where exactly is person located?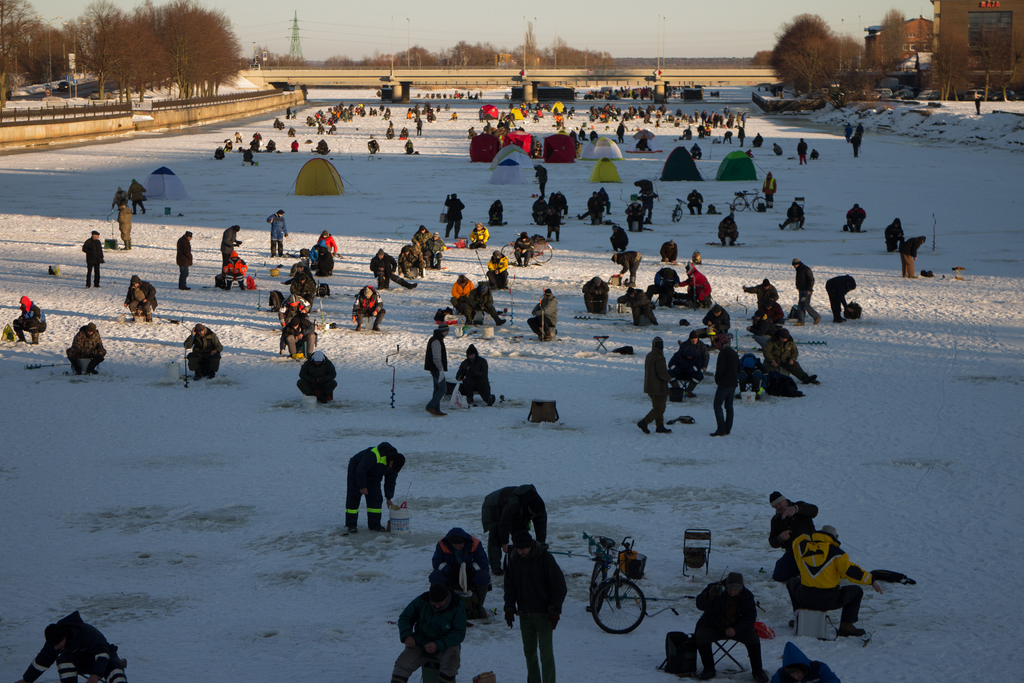
Its bounding box is bbox(290, 138, 299, 151).
